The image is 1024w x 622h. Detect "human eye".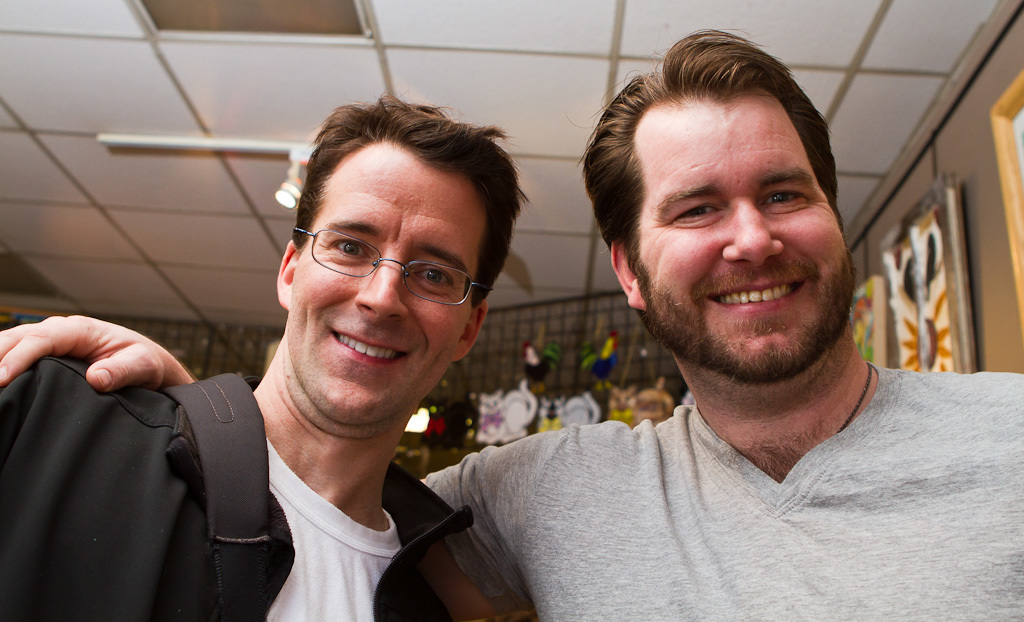
Detection: x1=326, y1=239, x2=372, y2=263.
